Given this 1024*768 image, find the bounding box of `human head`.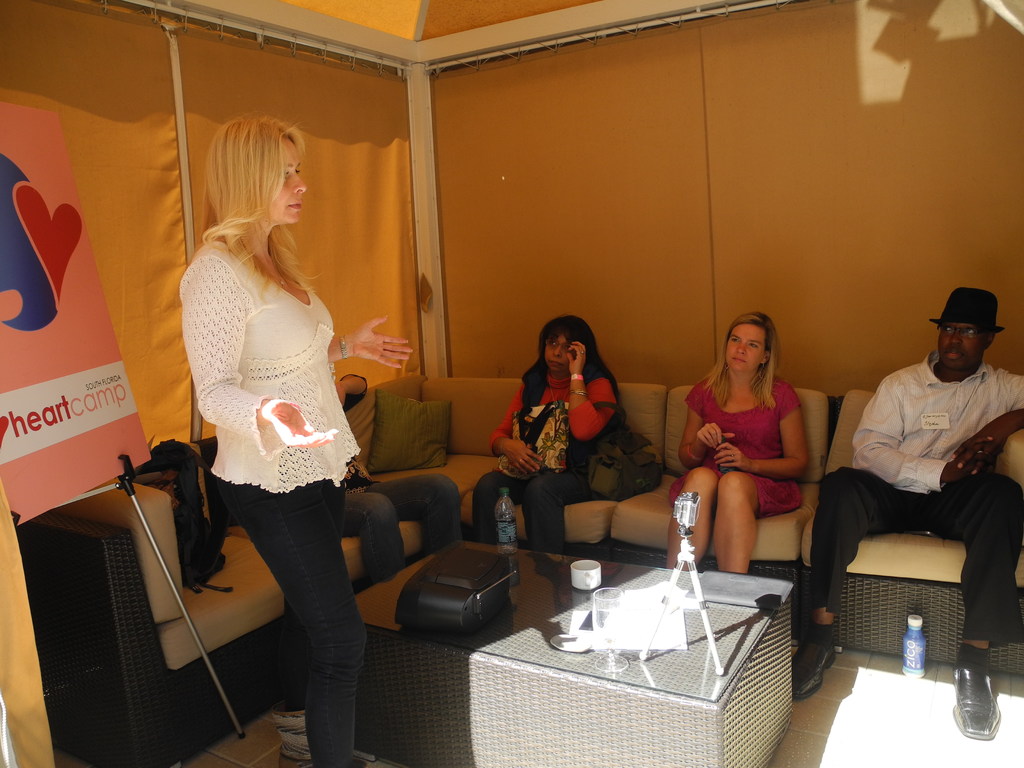
720/312/778/374.
